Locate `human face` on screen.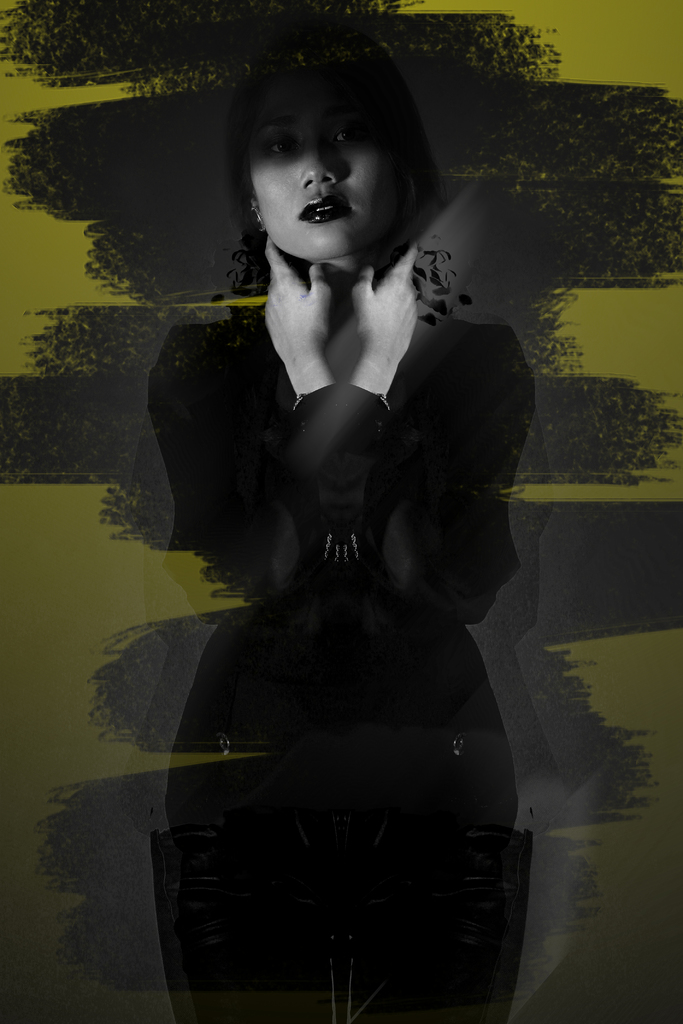
On screen at 253, 68, 409, 259.
